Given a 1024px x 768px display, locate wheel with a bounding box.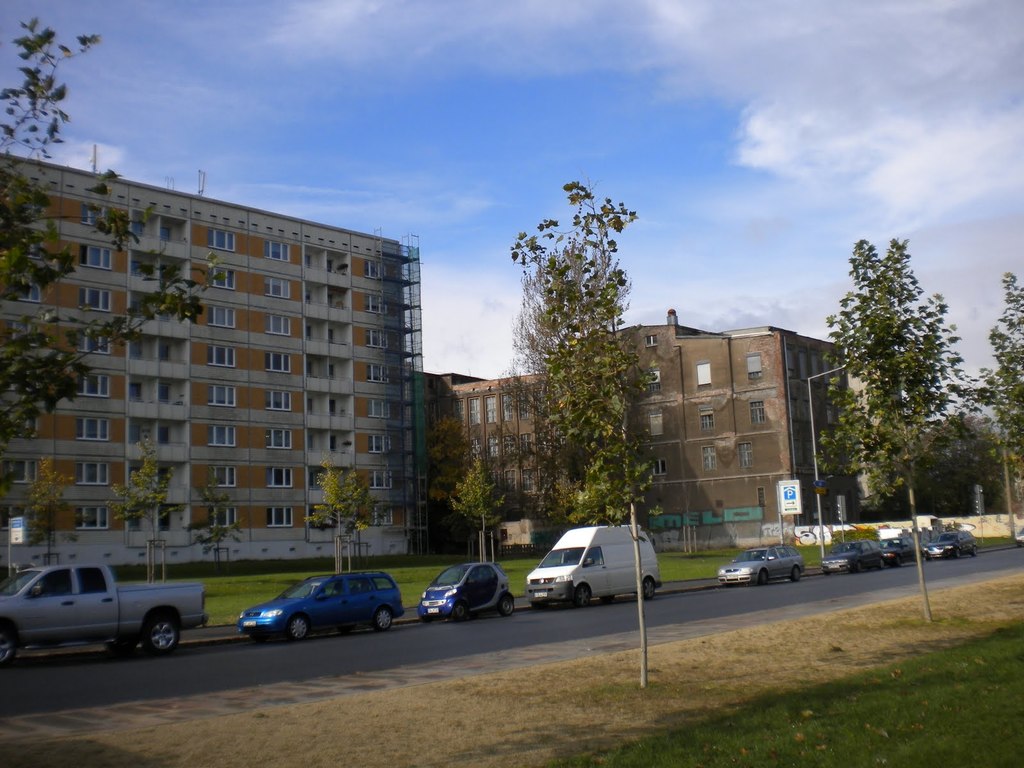
Located: crop(956, 547, 960, 558).
